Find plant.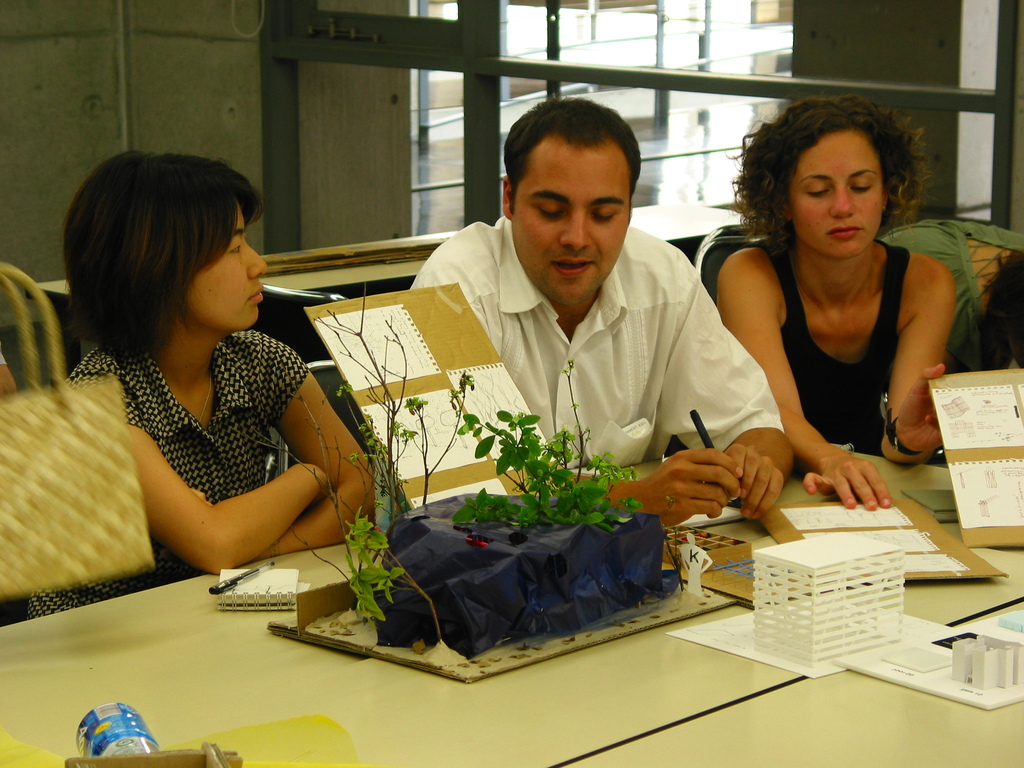
232/277/475/623.
